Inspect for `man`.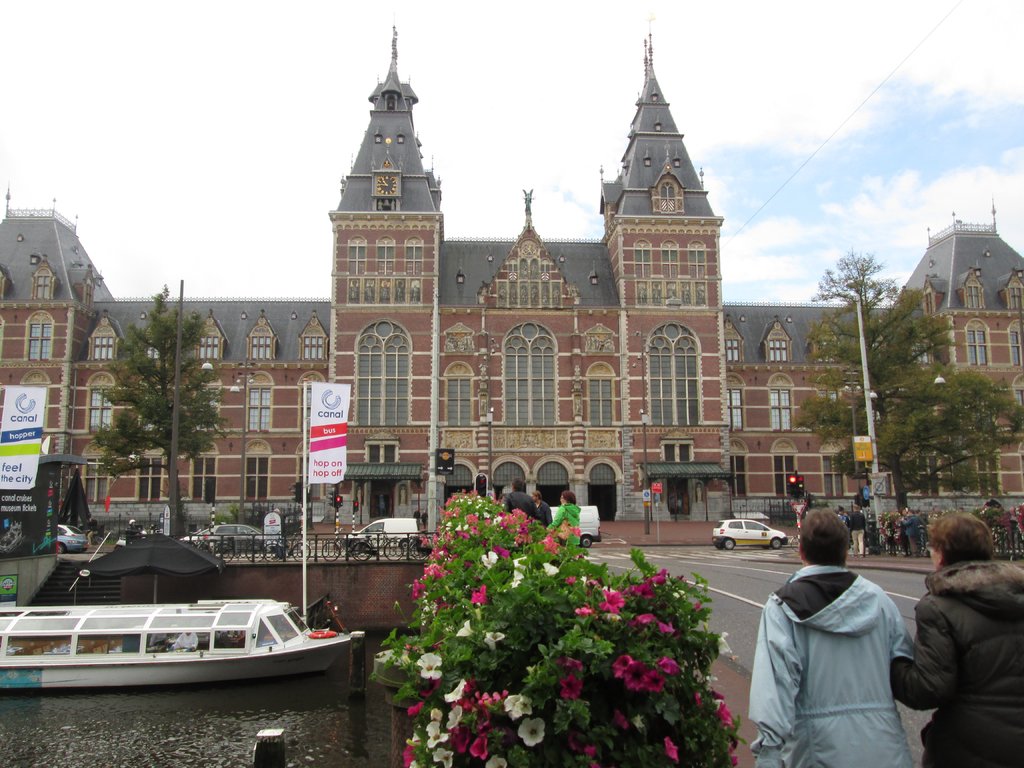
Inspection: x1=742, y1=504, x2=916, y2=767.
